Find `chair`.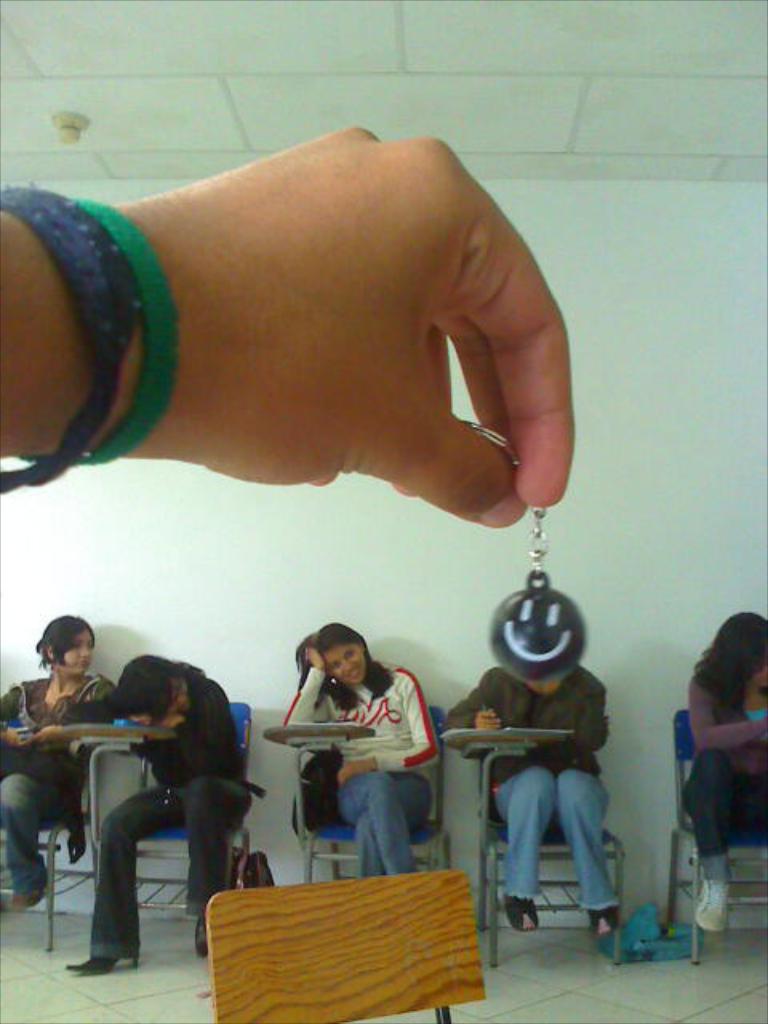
box=[86, 701, 251, 923].
